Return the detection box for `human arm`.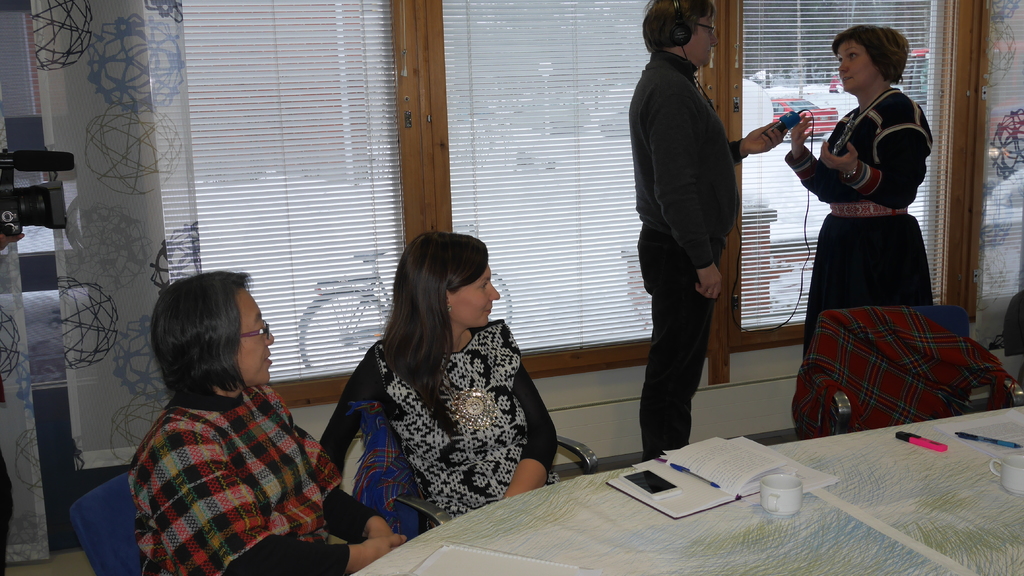
(left=264, top=390, right=403, bottom=543).
